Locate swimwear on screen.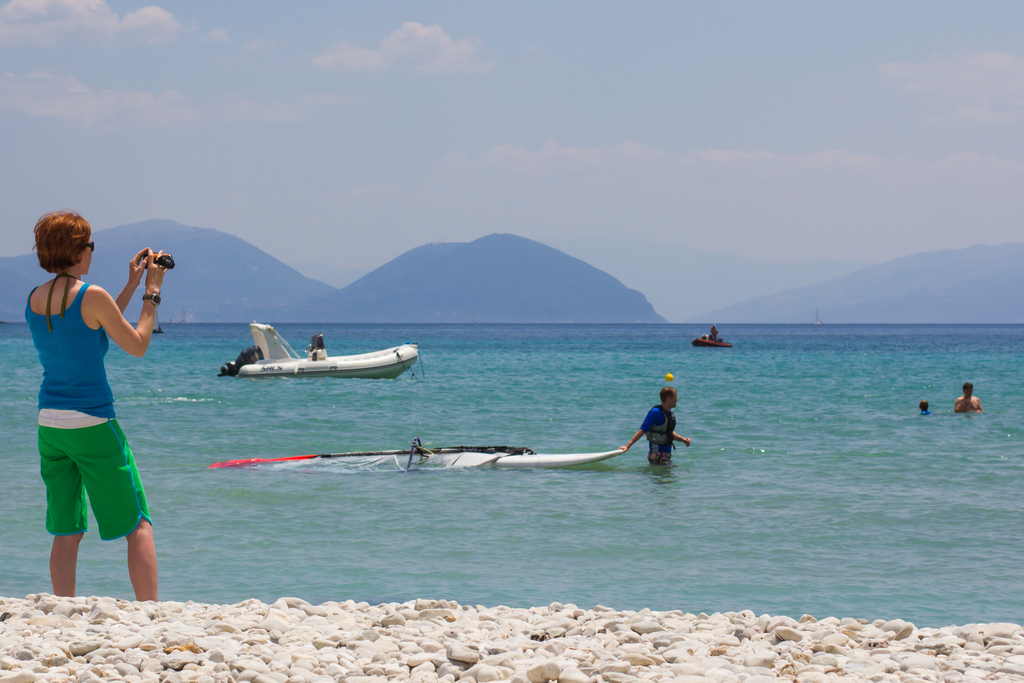
On screen at (639,404,679,468).
